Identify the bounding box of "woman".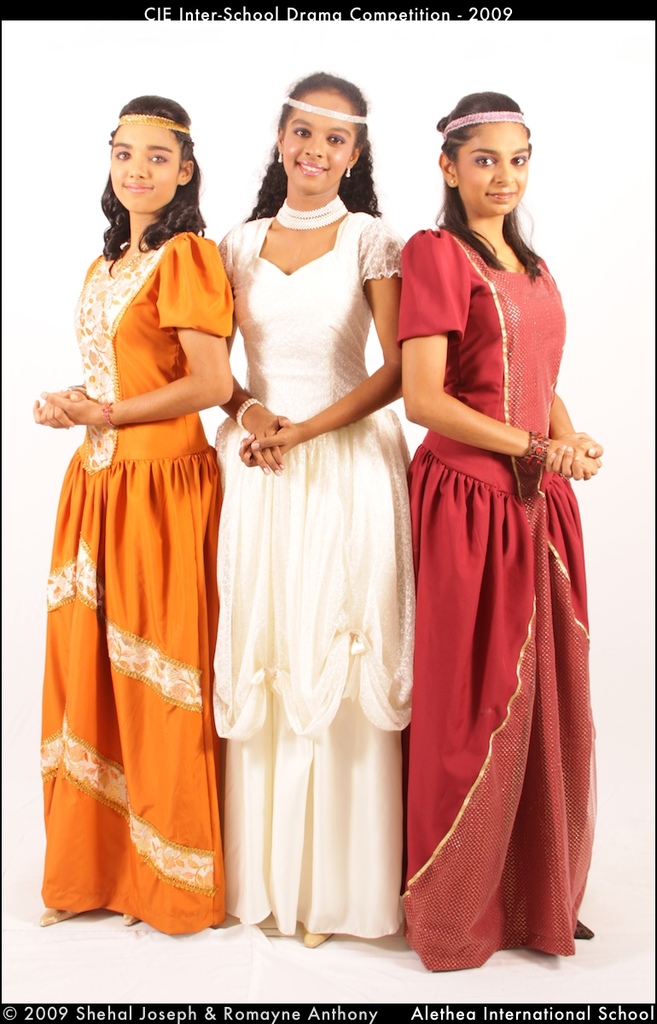
x1=390, y1=90, x2=605, y2=970.
